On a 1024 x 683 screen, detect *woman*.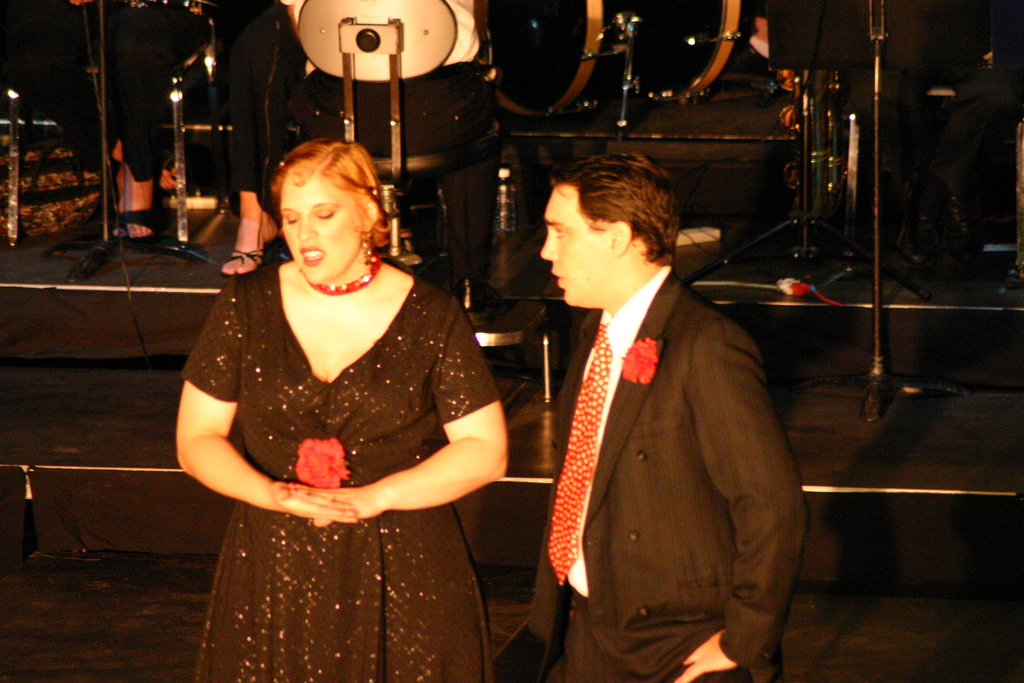
detection(160, 119, 513, 682).
